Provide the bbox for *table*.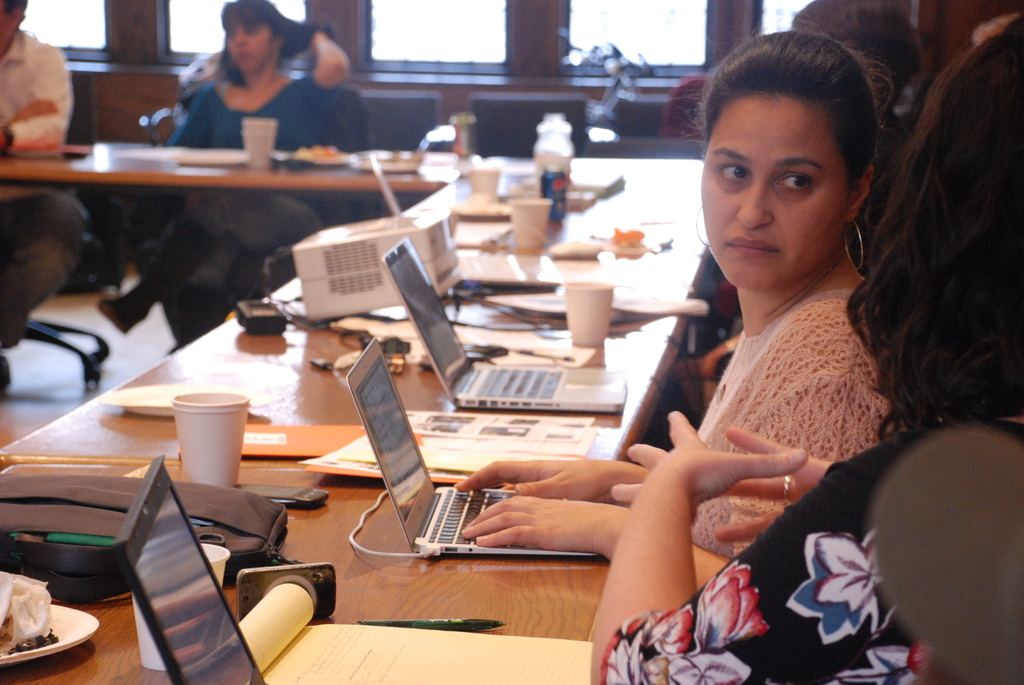
(0, 460, 741, 684).
